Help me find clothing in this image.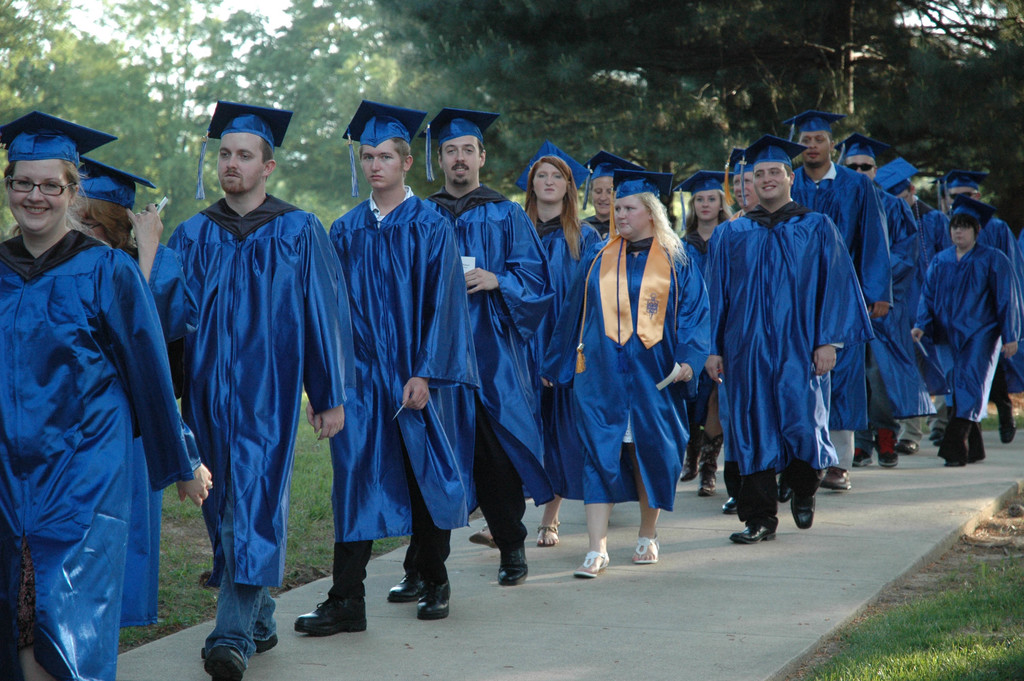
Found it: box(681, 168, 726, 199).
